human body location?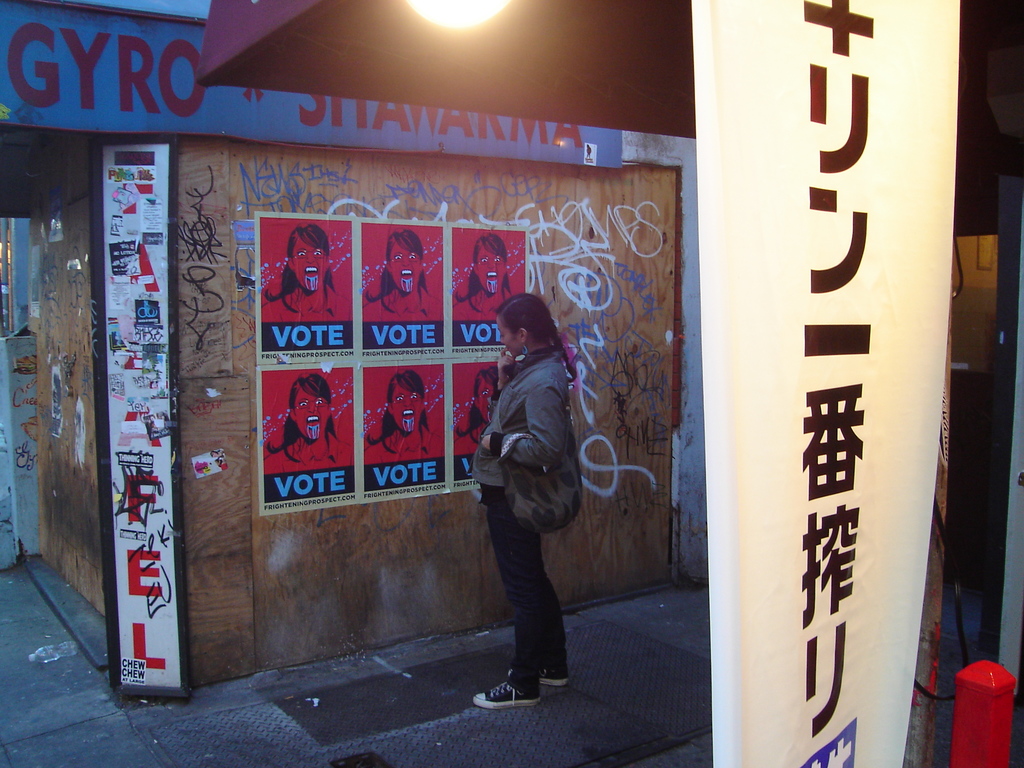
[x1=359, y1=221, x2=441, y2=323]
